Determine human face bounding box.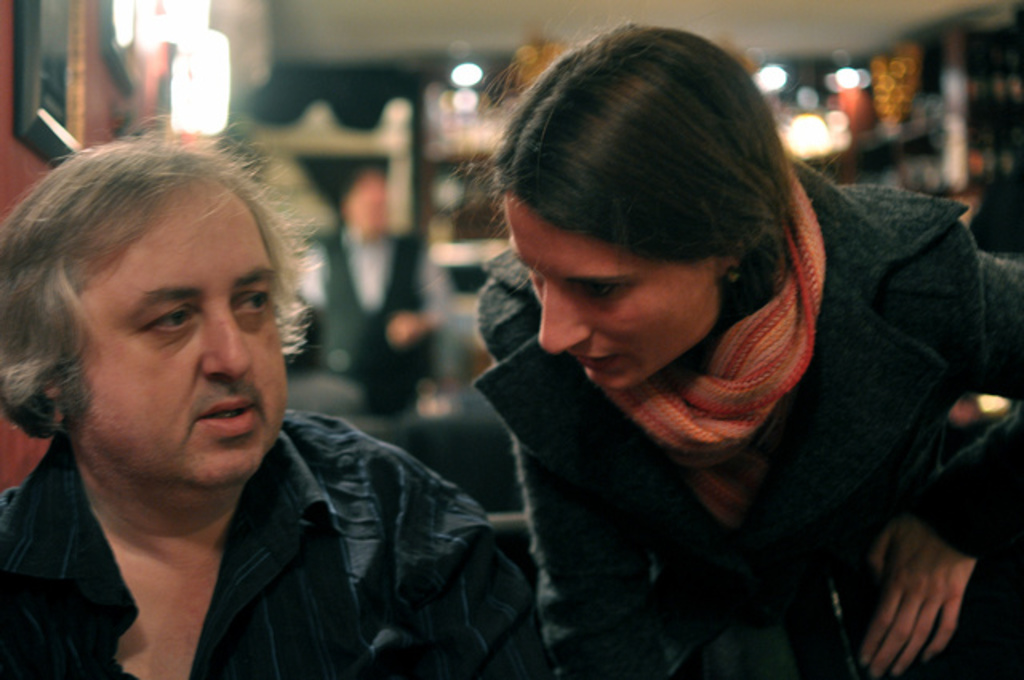
Determined: (48,165,285,507).
